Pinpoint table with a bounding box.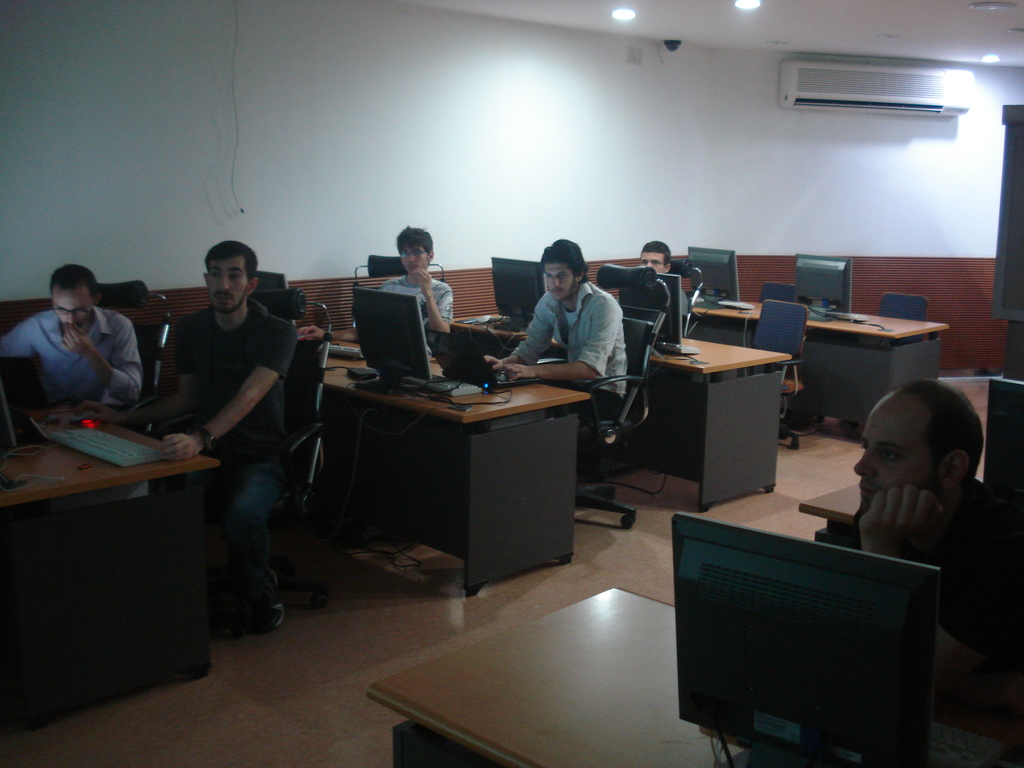
(0,383,200,753).
